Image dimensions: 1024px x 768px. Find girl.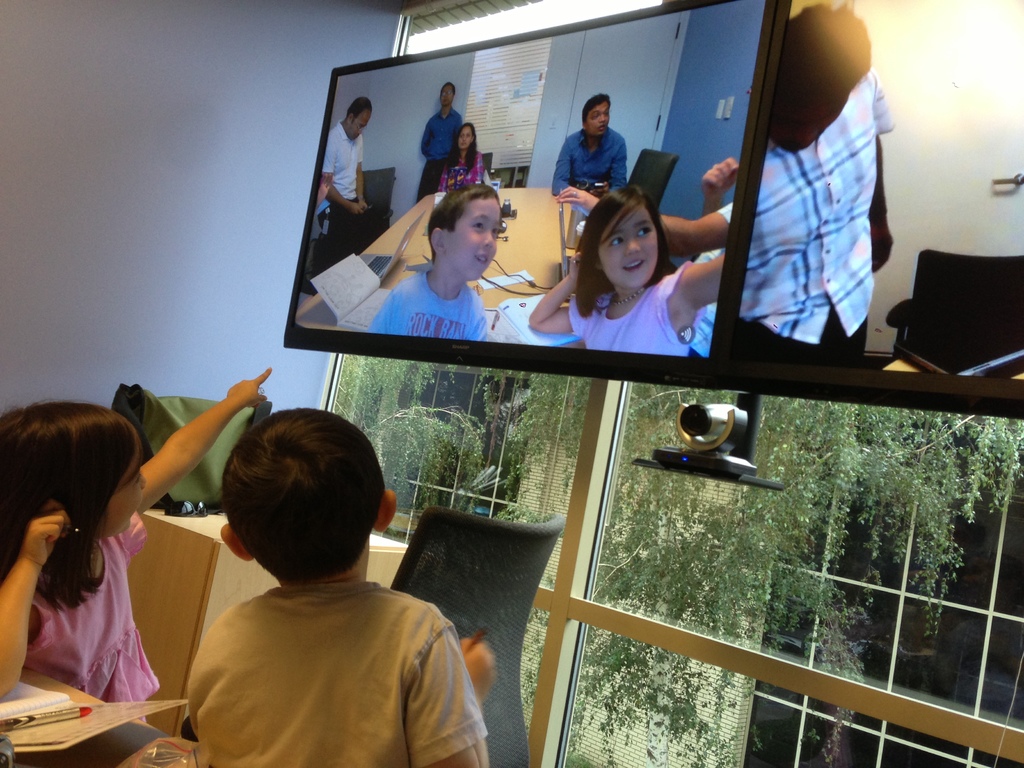
524:184:726:360.
